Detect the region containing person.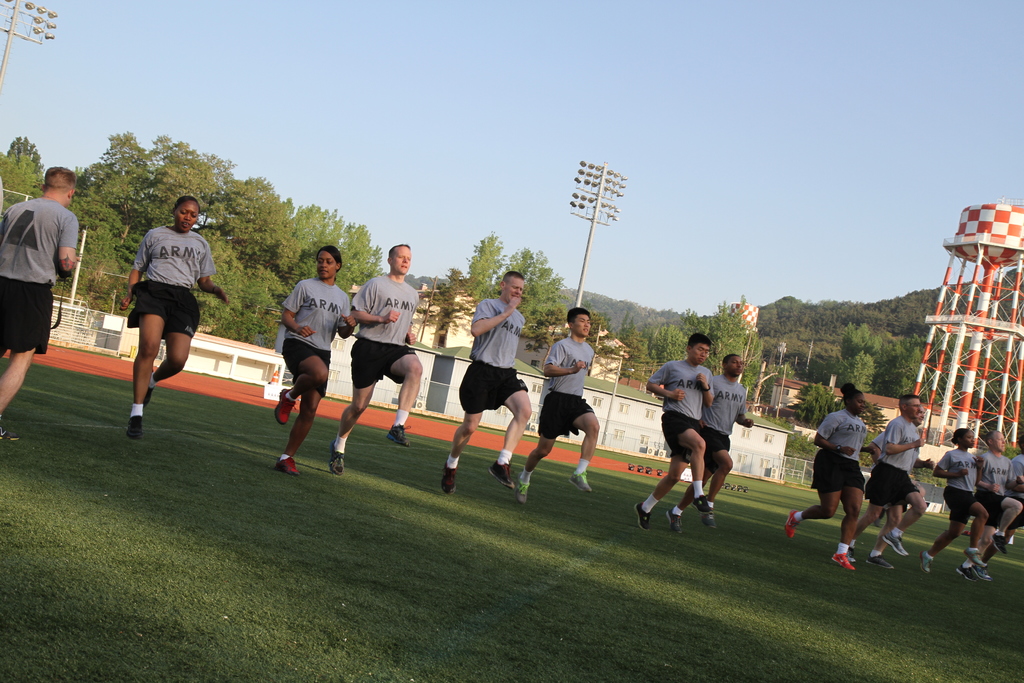
l=932, t=418, r=978, b=566.
